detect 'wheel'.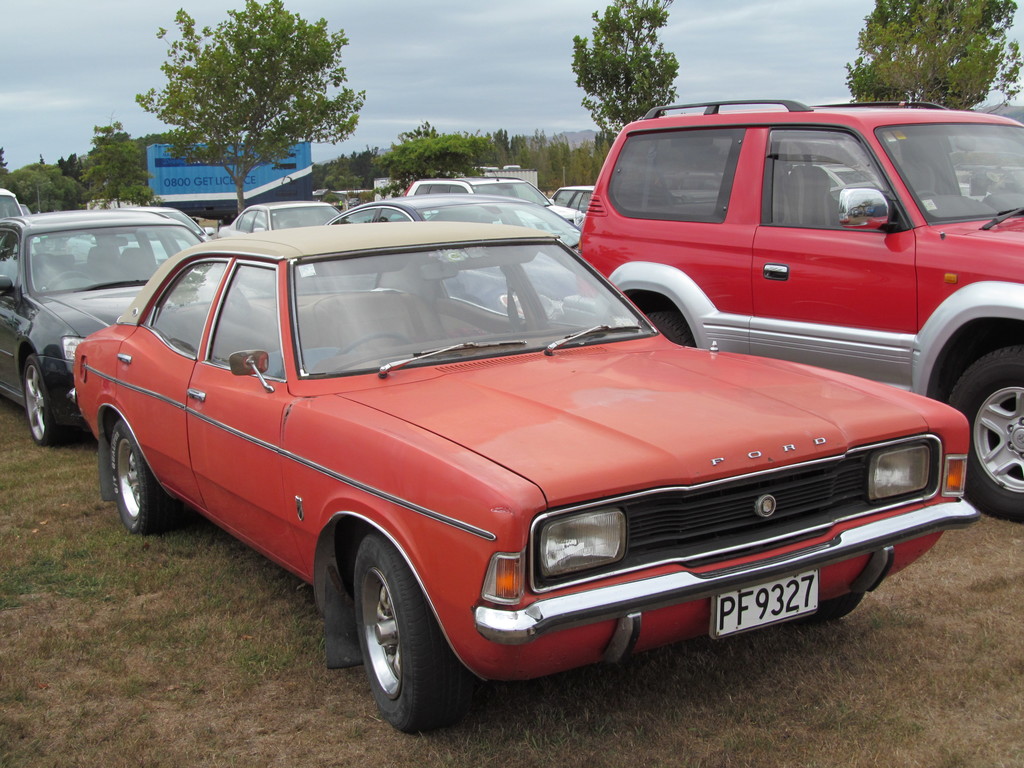
Detected at left=913, top=188, right=935, bottom=196.
